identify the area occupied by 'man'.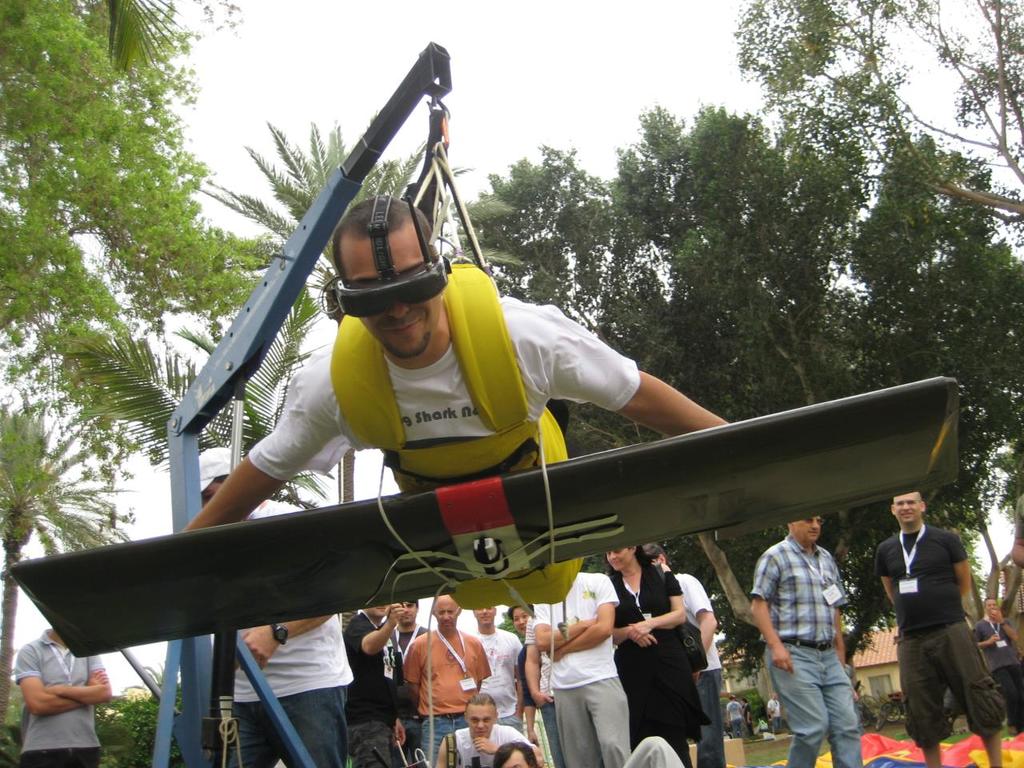
Area: bbox=[750, 510, 865, 767].
